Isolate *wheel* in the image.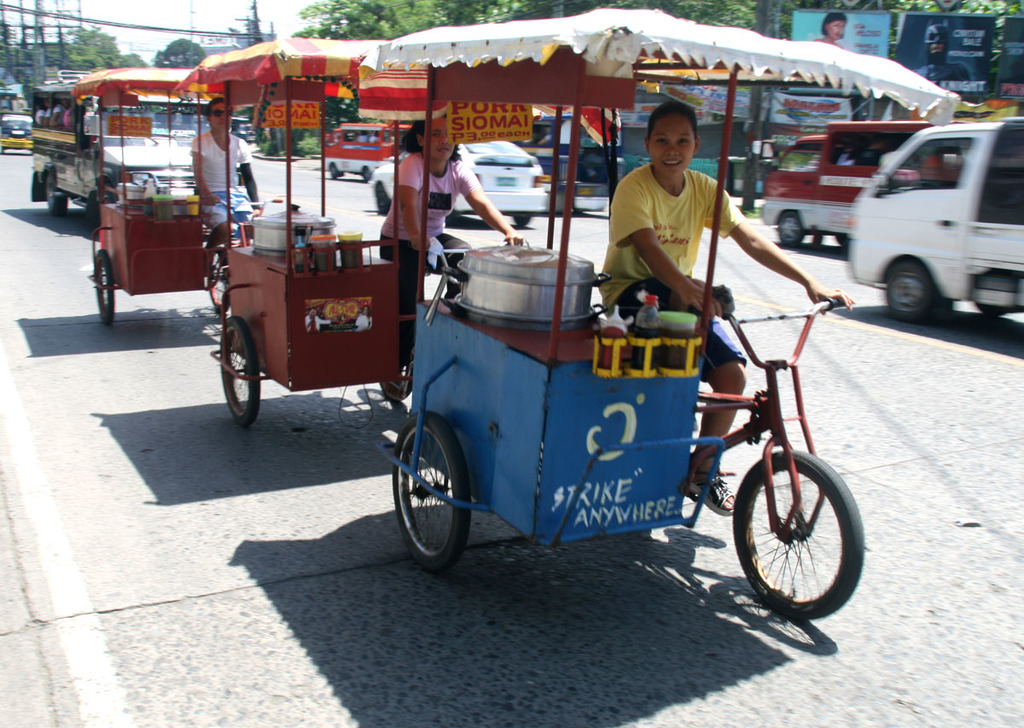
Isolated region: locate(514, 216, 528, 224).
